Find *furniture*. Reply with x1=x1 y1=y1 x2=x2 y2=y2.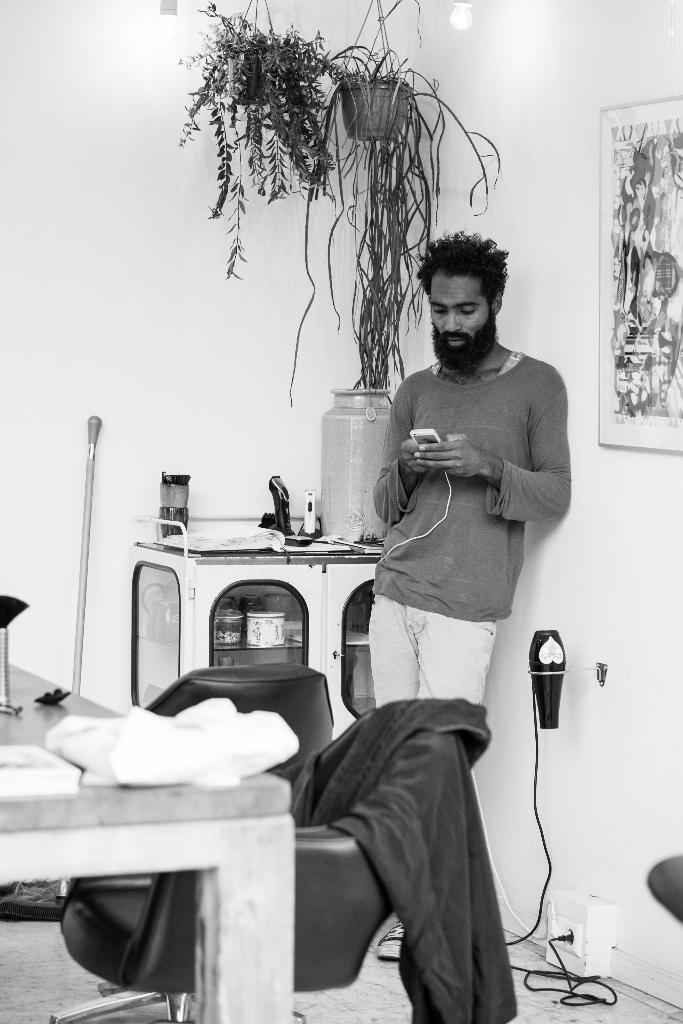
x1=50 y1=665 x2=336 y2=1023.
